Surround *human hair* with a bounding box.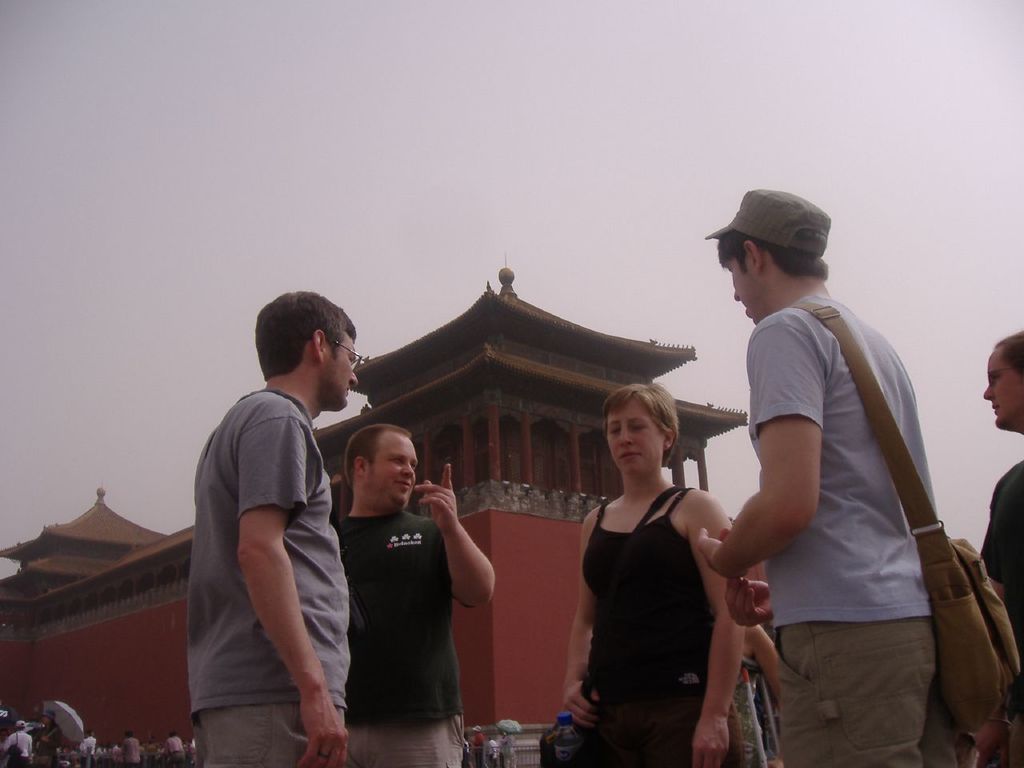
[601,382,681,466].
